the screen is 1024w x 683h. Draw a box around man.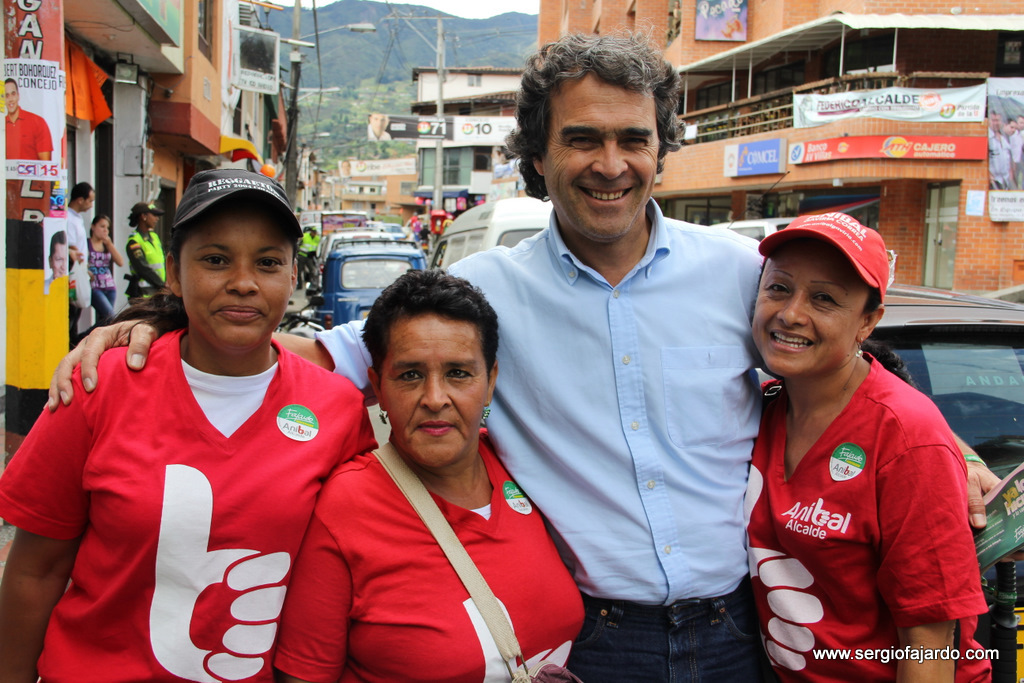
3,76,55,156.
